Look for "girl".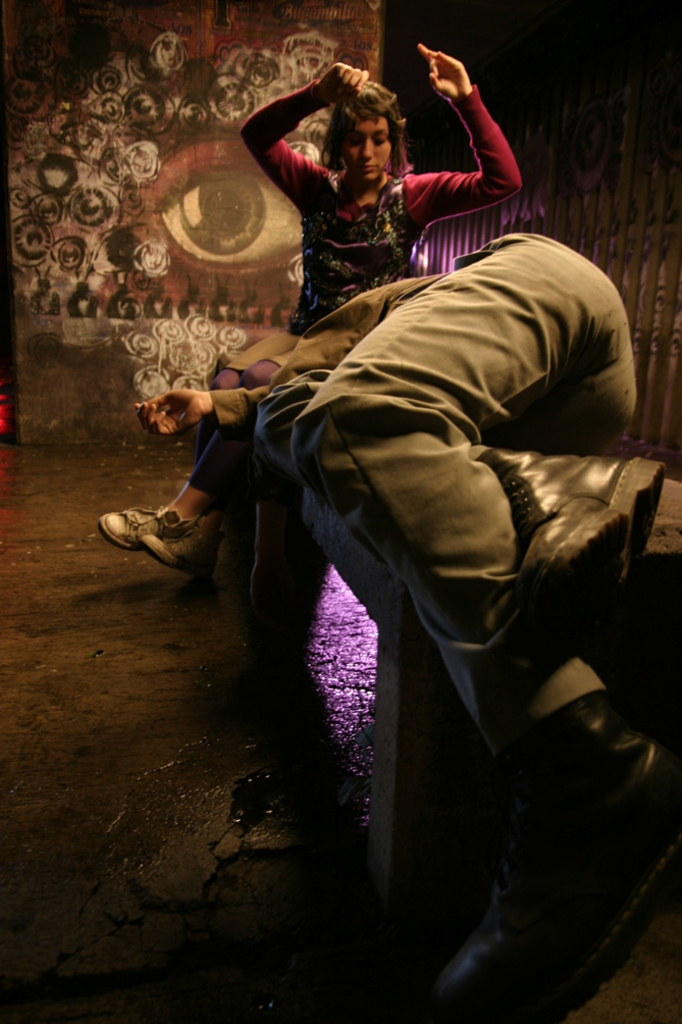
Found: rect(102, 40, 531, 585).
